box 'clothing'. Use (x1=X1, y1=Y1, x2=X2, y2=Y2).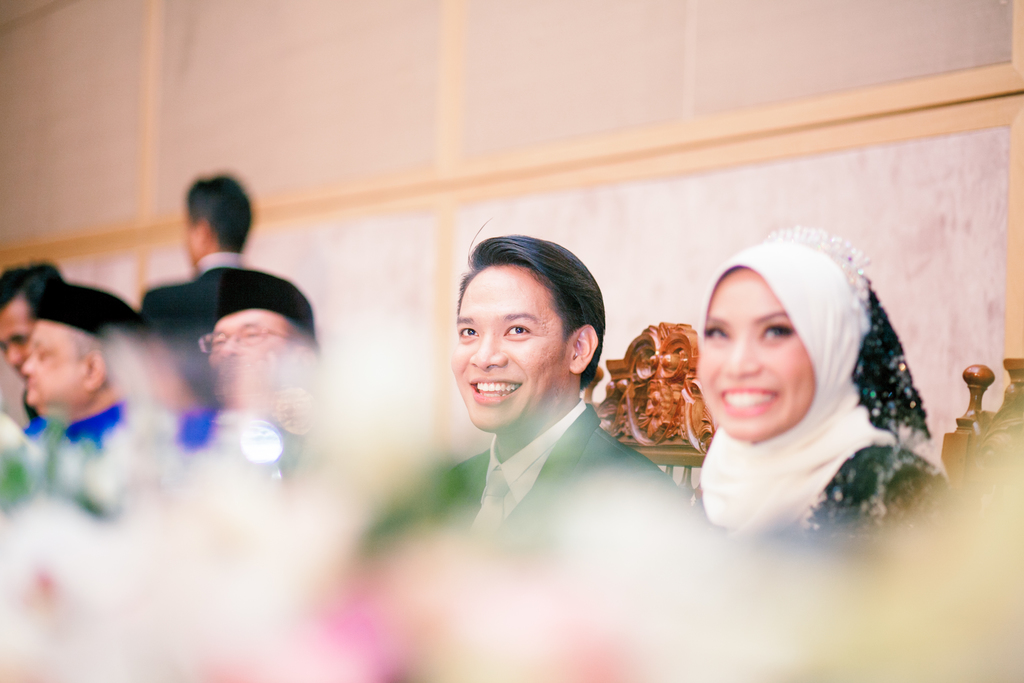
(x1=19, y1=385, x2=44, y2=427).
